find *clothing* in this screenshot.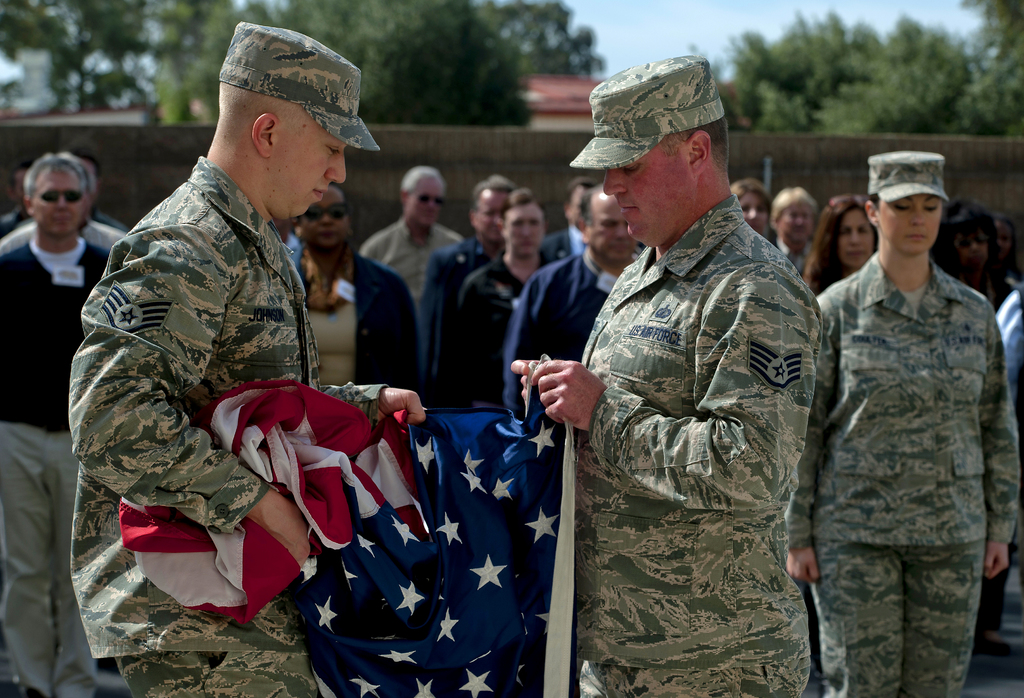
The bounding box for *clothing* is {"left": 286, "top": 249, "right": 420, "bottom": 388}.
